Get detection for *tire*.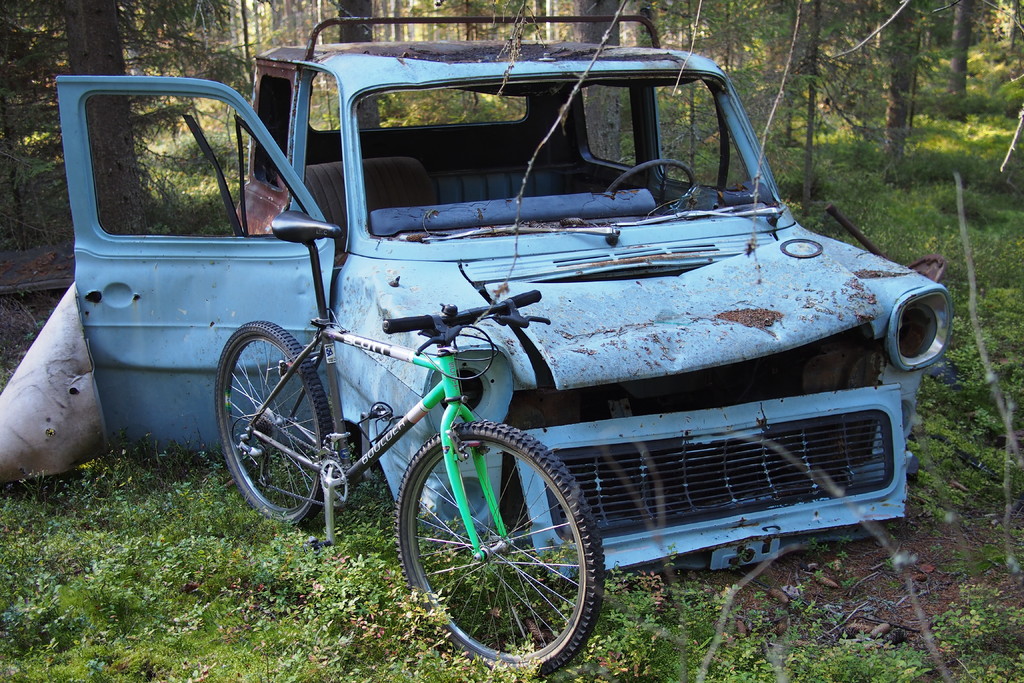
Detection: pyautogui.locateOnScreen(402, 432, 604, 666).
